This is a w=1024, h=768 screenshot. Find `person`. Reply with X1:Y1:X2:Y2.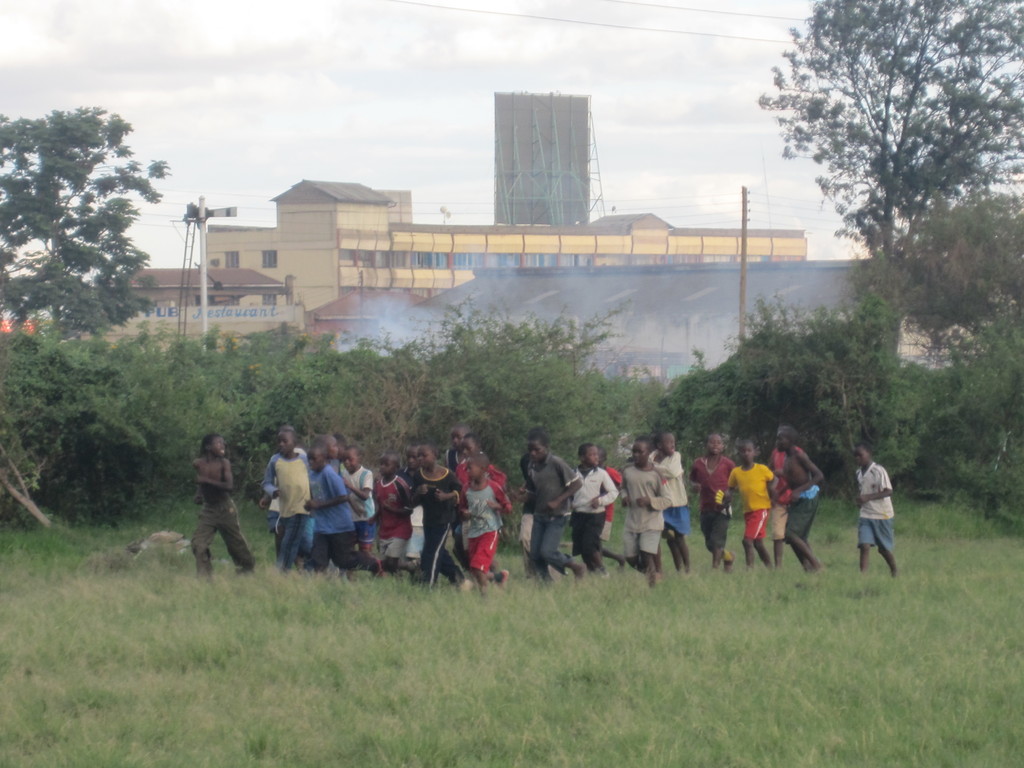
189:438:265:582.
